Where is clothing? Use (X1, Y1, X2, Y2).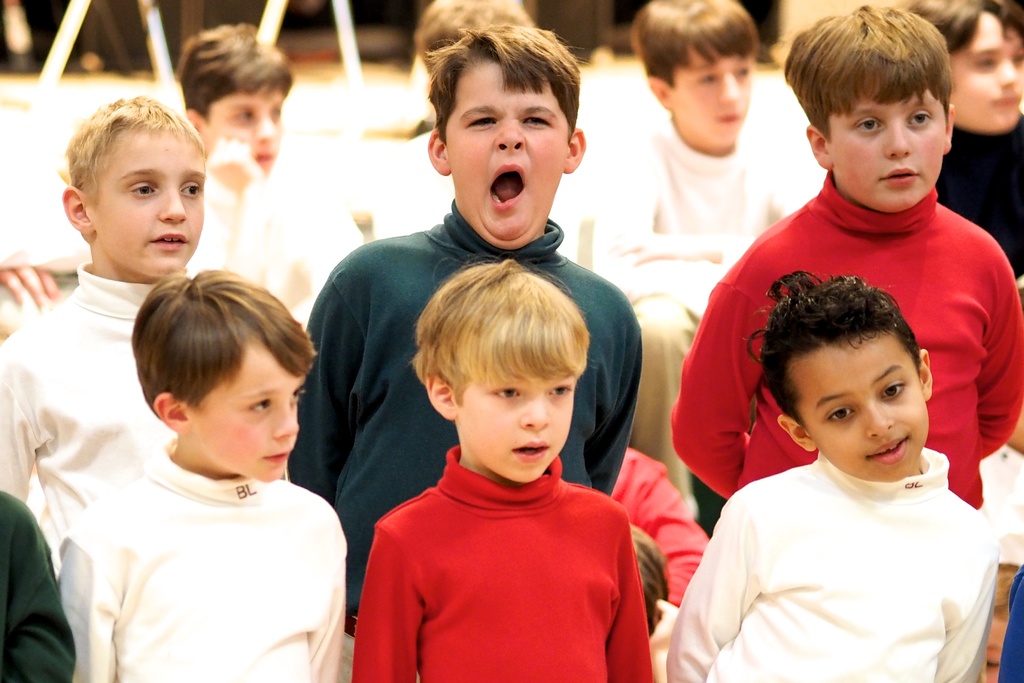
(285, 195, 652, 677).
